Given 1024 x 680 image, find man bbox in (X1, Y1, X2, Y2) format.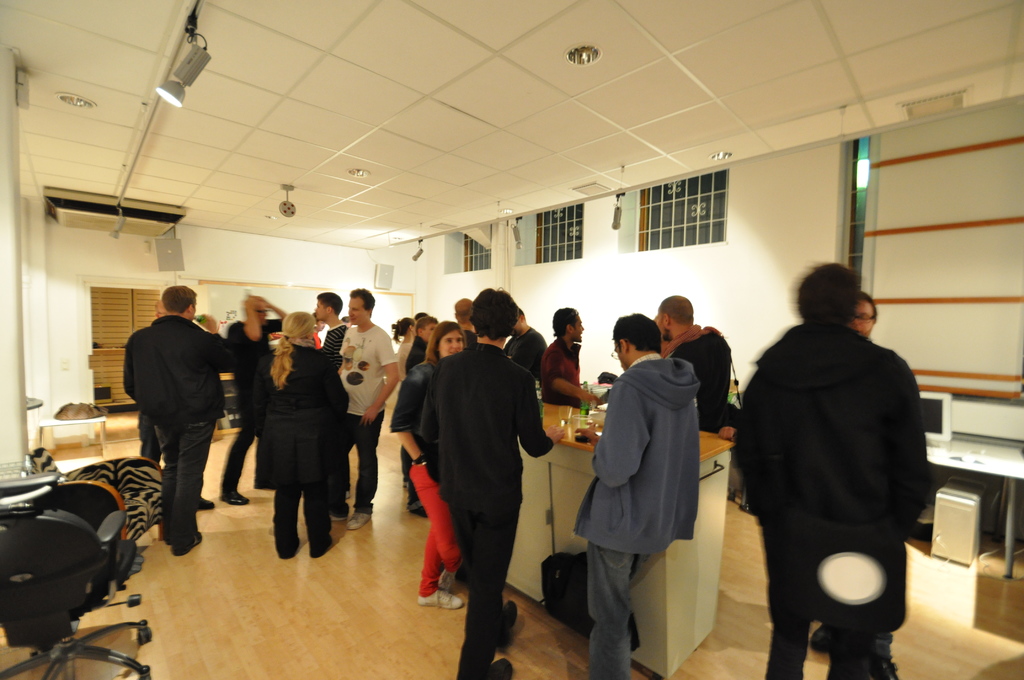
(574, 315, 700, 679).
